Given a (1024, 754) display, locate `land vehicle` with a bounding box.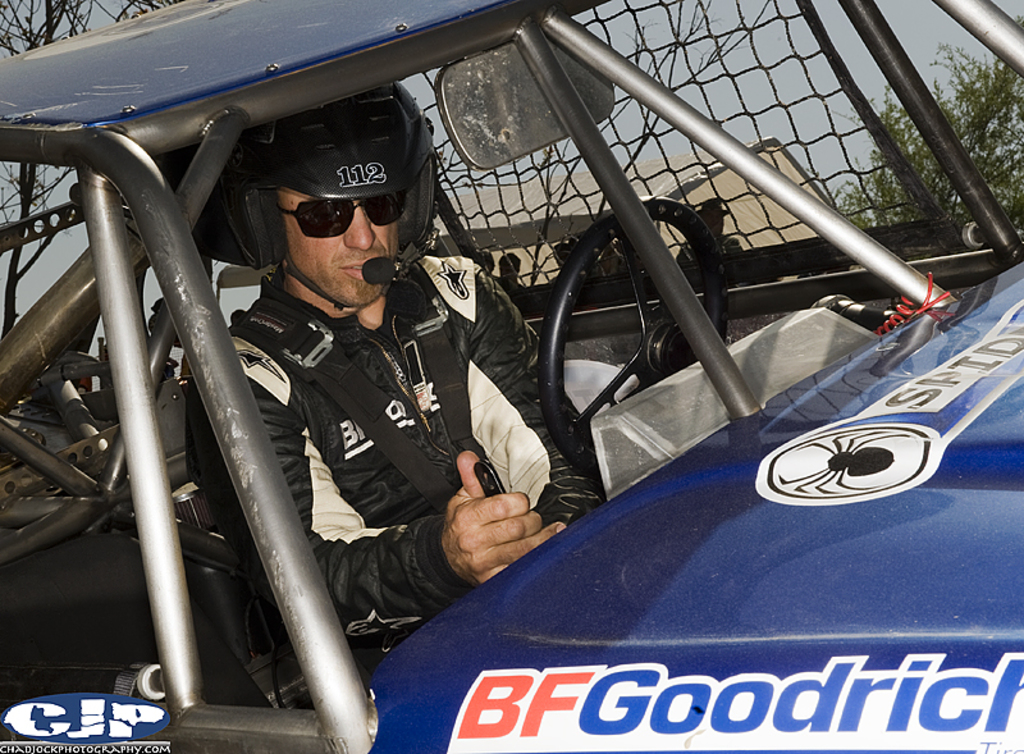
Located: left=0, top=0, right=1023, bottom=753.
